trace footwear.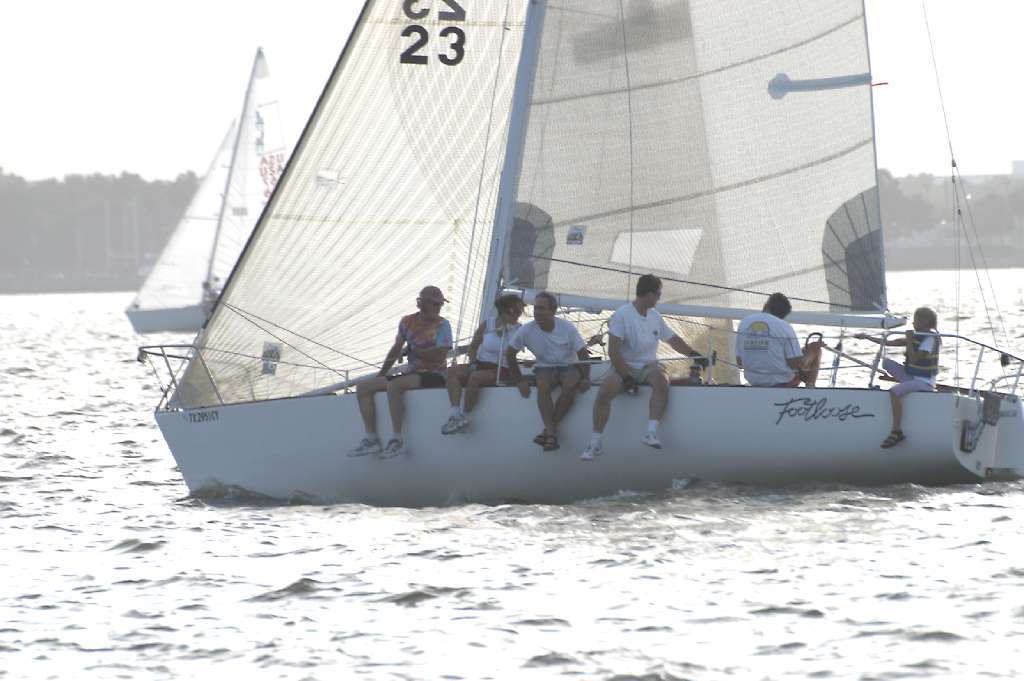
Traced to [x1=381, y1=434, x2=402, y2=456].
